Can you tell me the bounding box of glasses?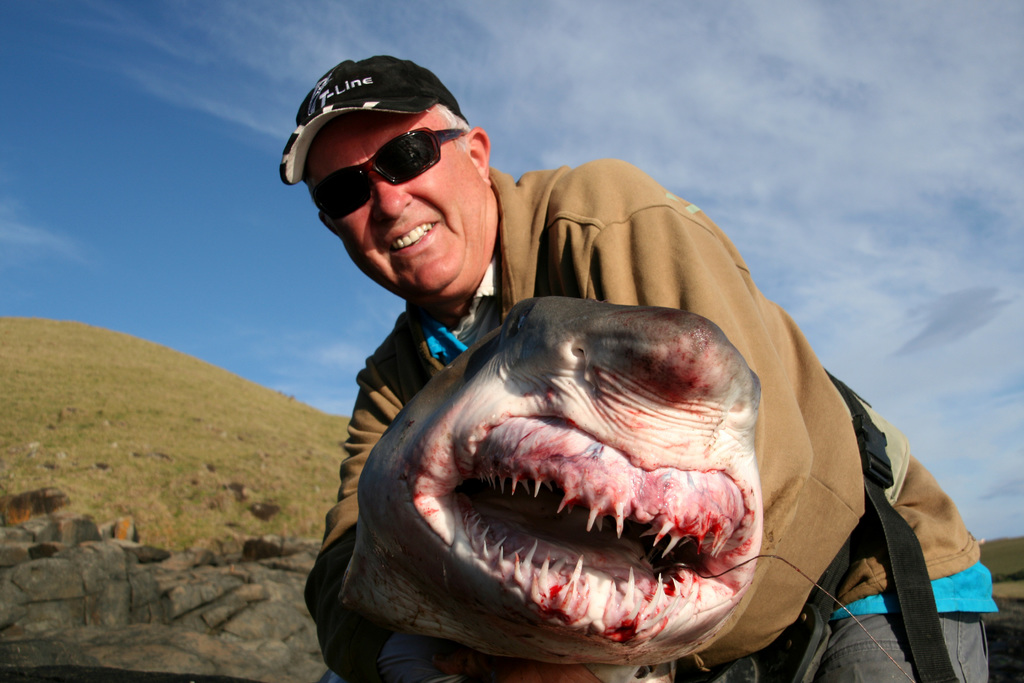
<bbox>301, 126, 467, 224</bbox>.
